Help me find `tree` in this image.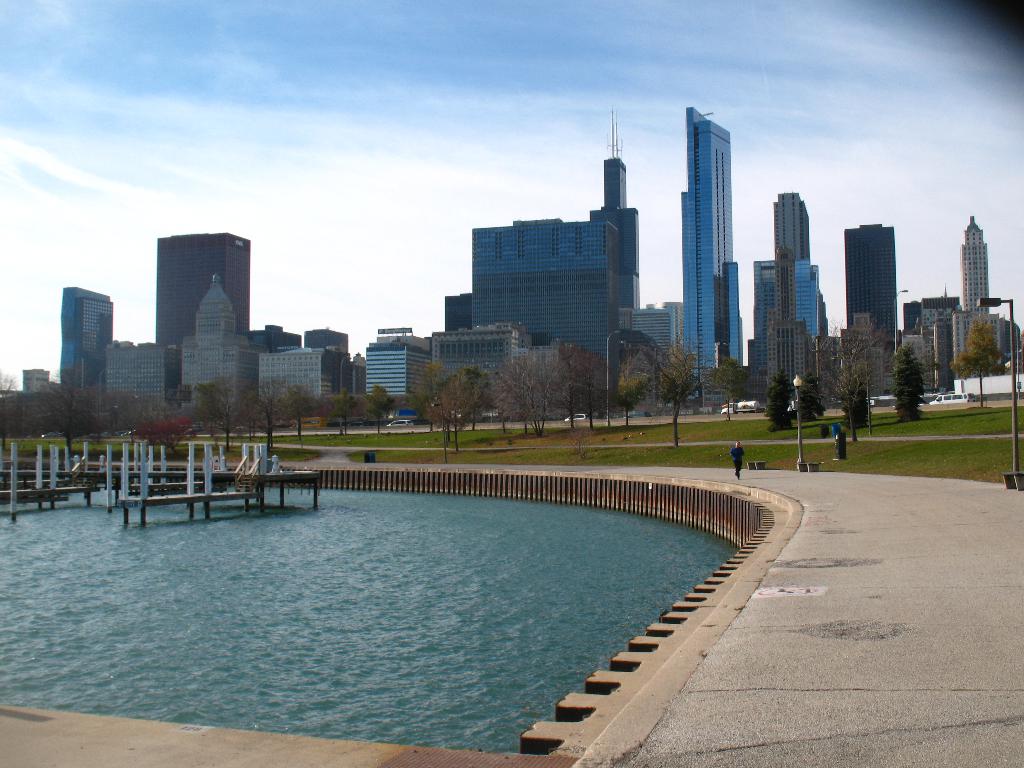
Found it: {"x1": 362, "y1": 385, "x2": 406, "y2": 435}.
